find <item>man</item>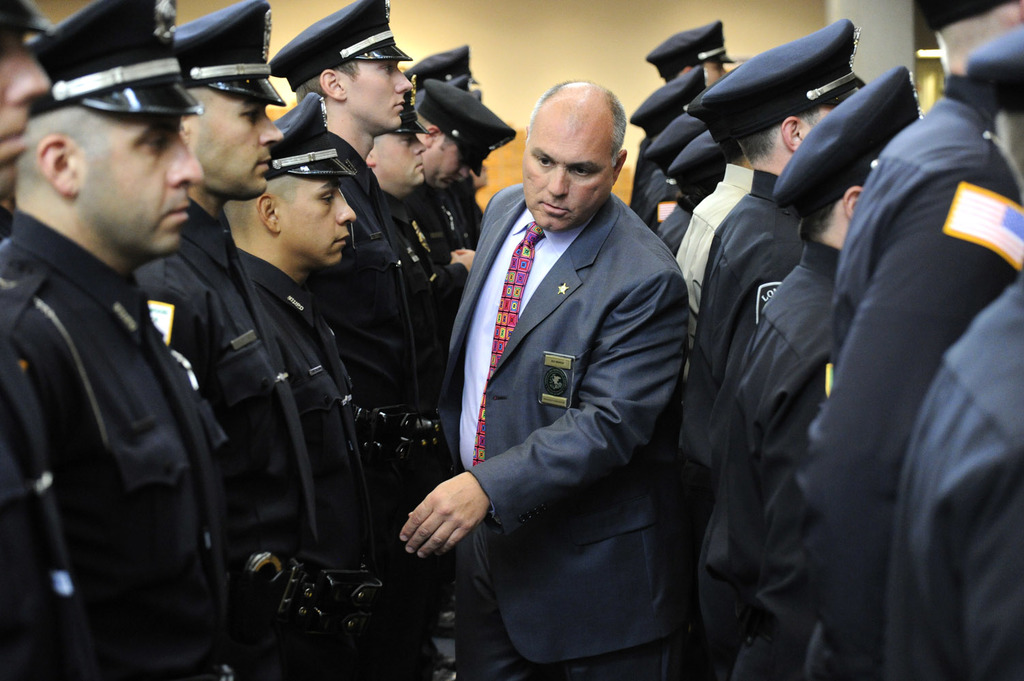
bbox=(426, 46, 704, 679)
